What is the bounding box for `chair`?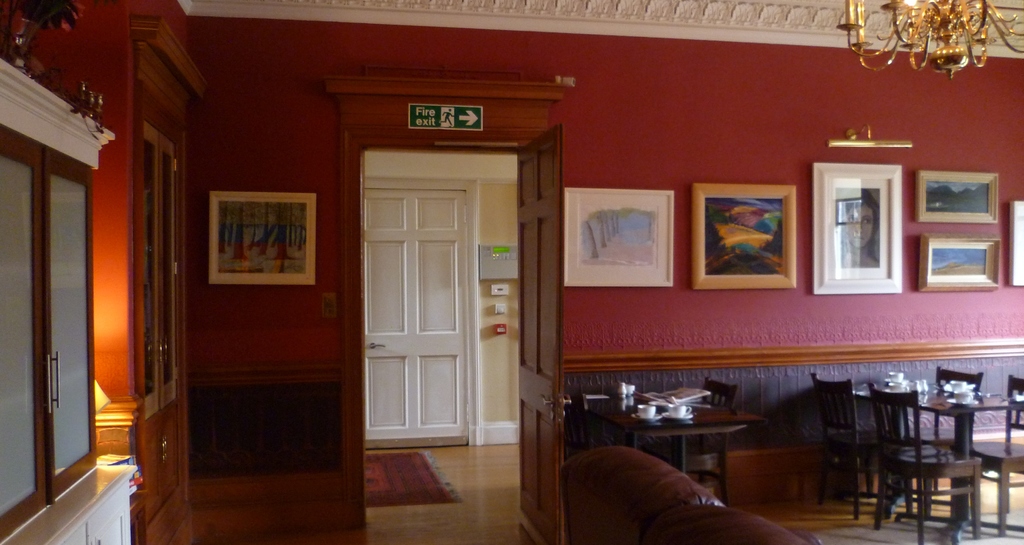
(left=956, top=374, right=1023, bottom=530).
